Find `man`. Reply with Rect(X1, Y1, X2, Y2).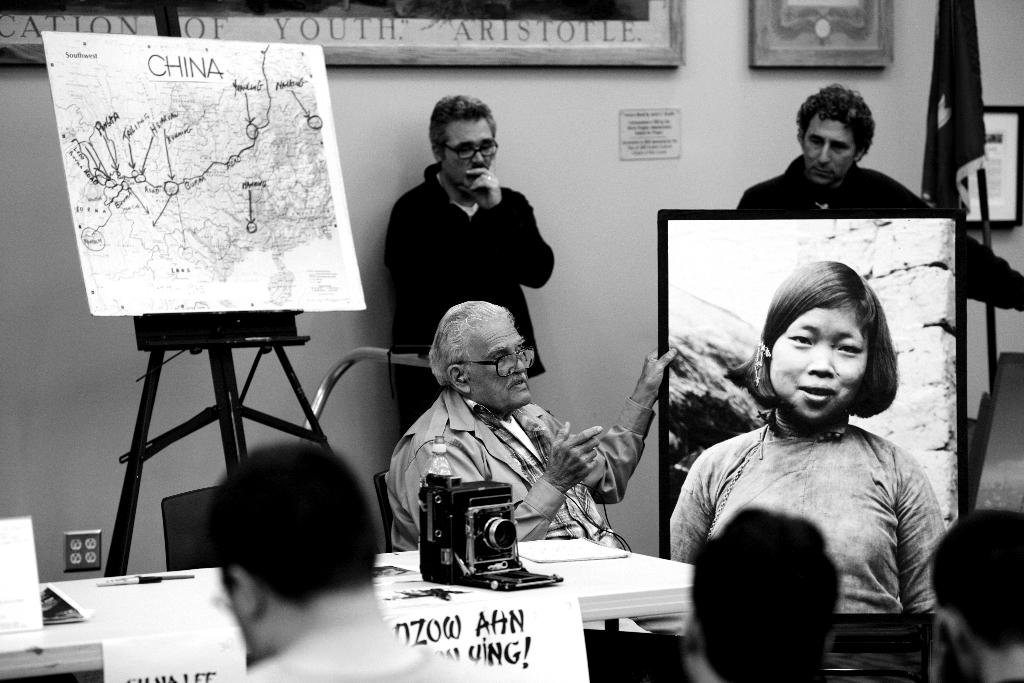
Rect(735, 96, 924, 225).
